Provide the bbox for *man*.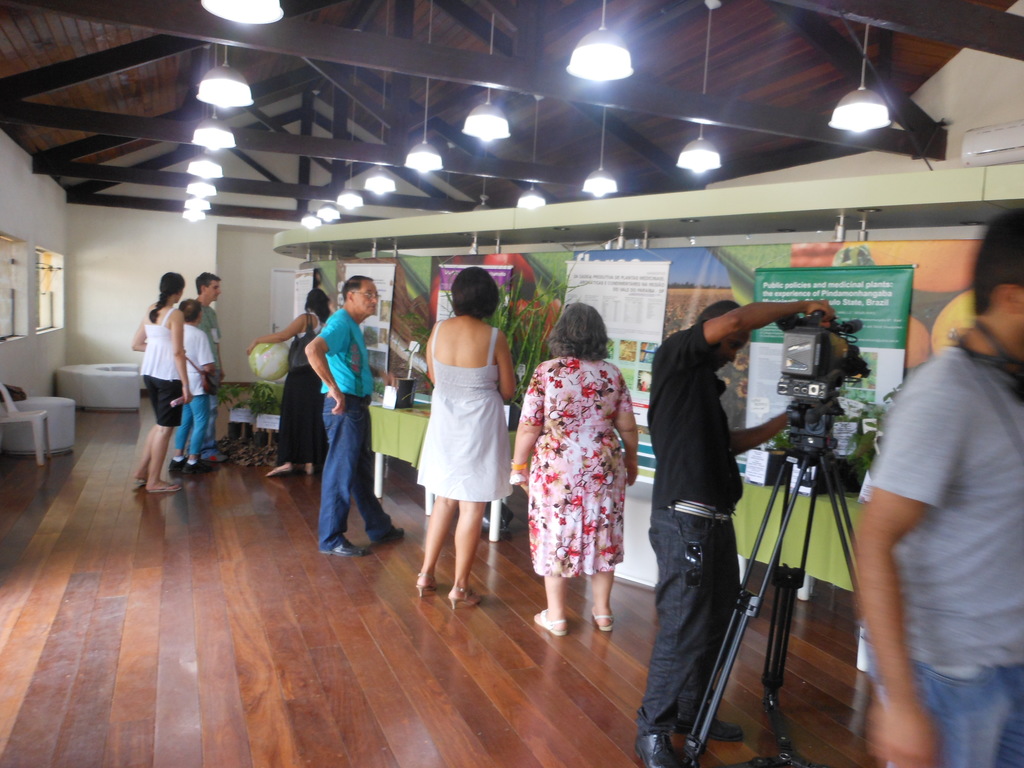
Rect(300, 285, 414, 544).
